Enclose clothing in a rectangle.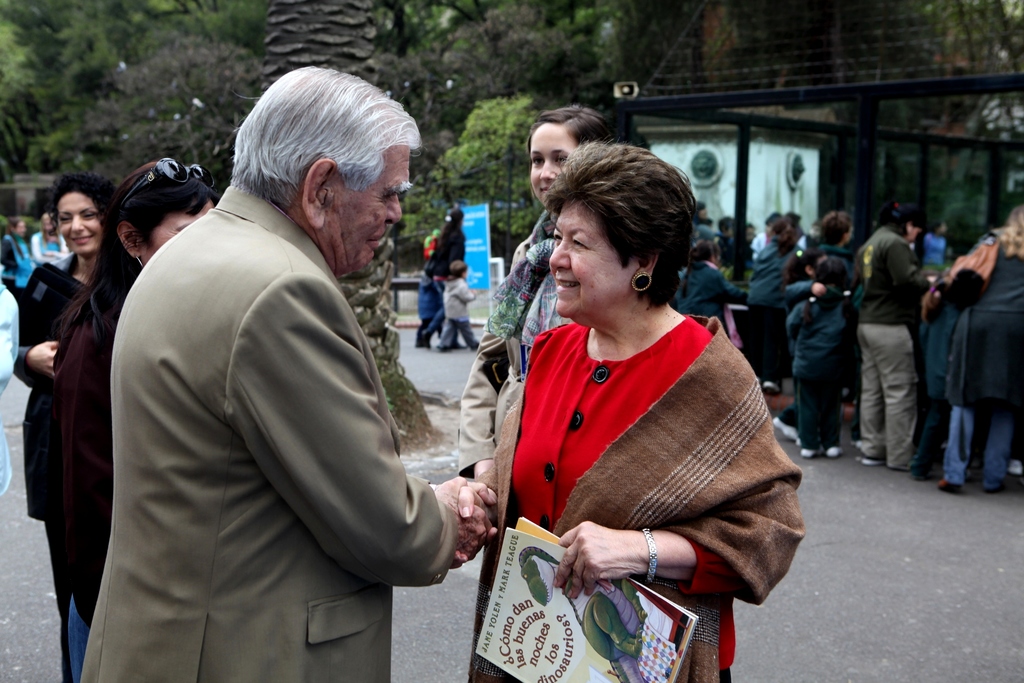
crop(79, 176, 460, 682).
